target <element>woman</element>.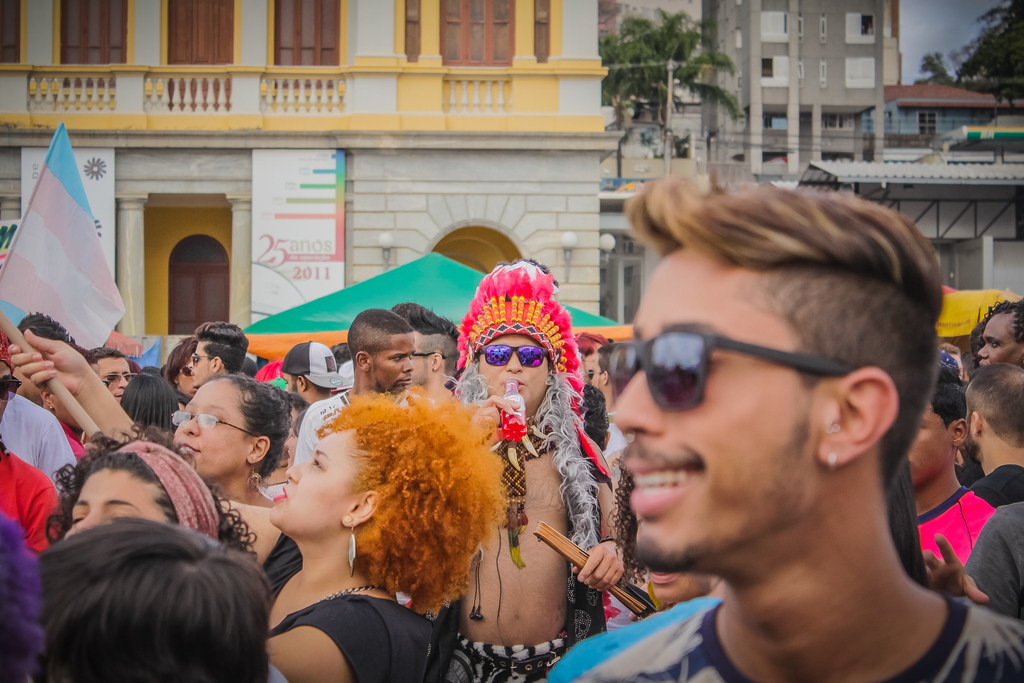
Target region: (8,313,502,682).
